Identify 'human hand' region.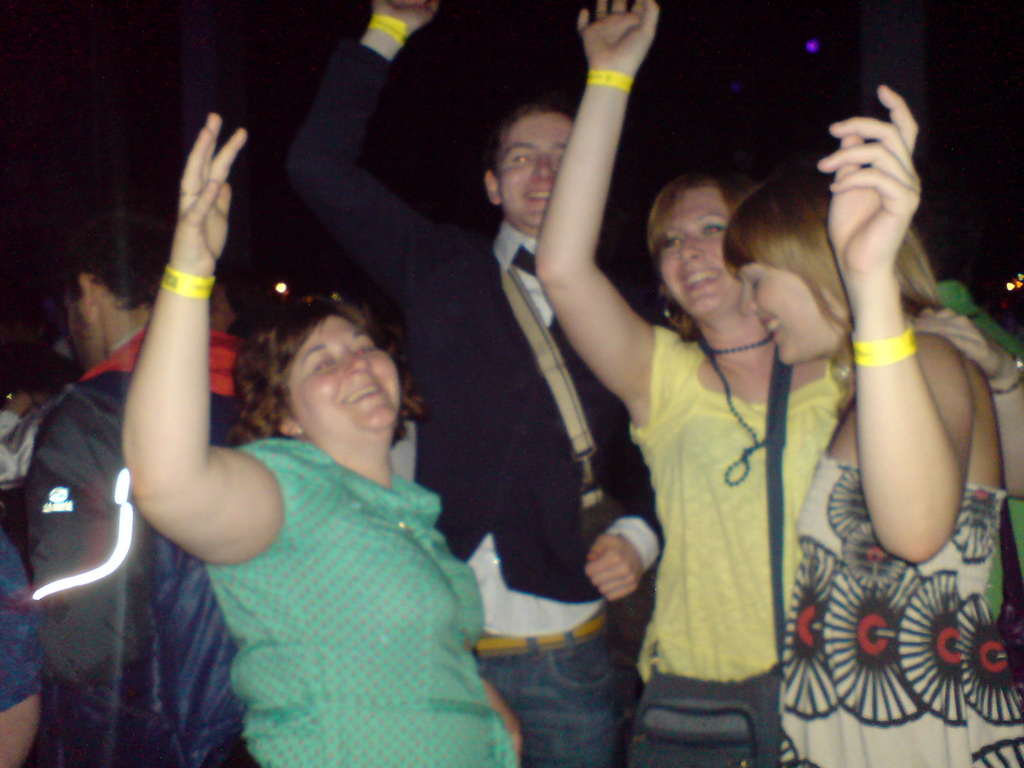
Region: <bbox>142, 104, 241, 332</bbox>.
